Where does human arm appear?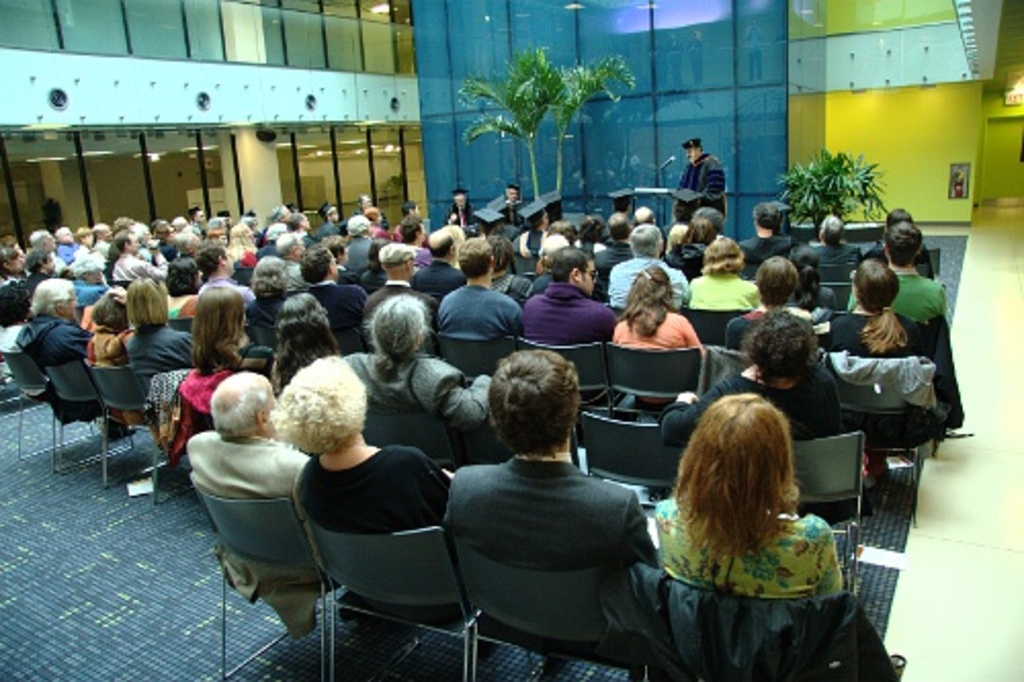
Appears at x1=618, y1=494, x2=649, y2=584.
